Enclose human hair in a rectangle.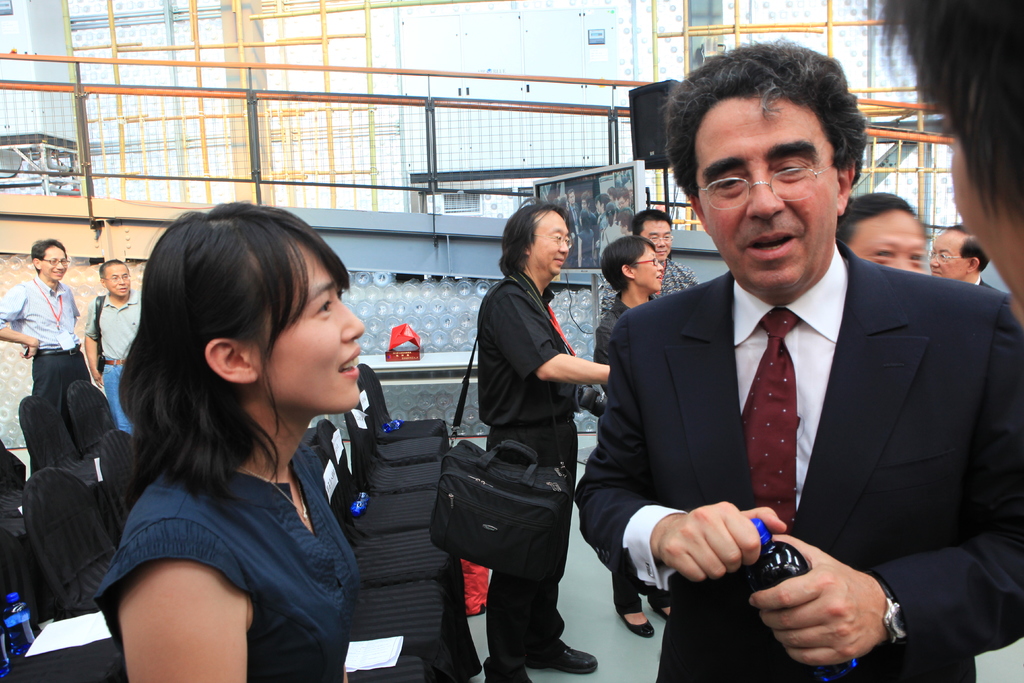
BBox(33, 238, 65, 270).
